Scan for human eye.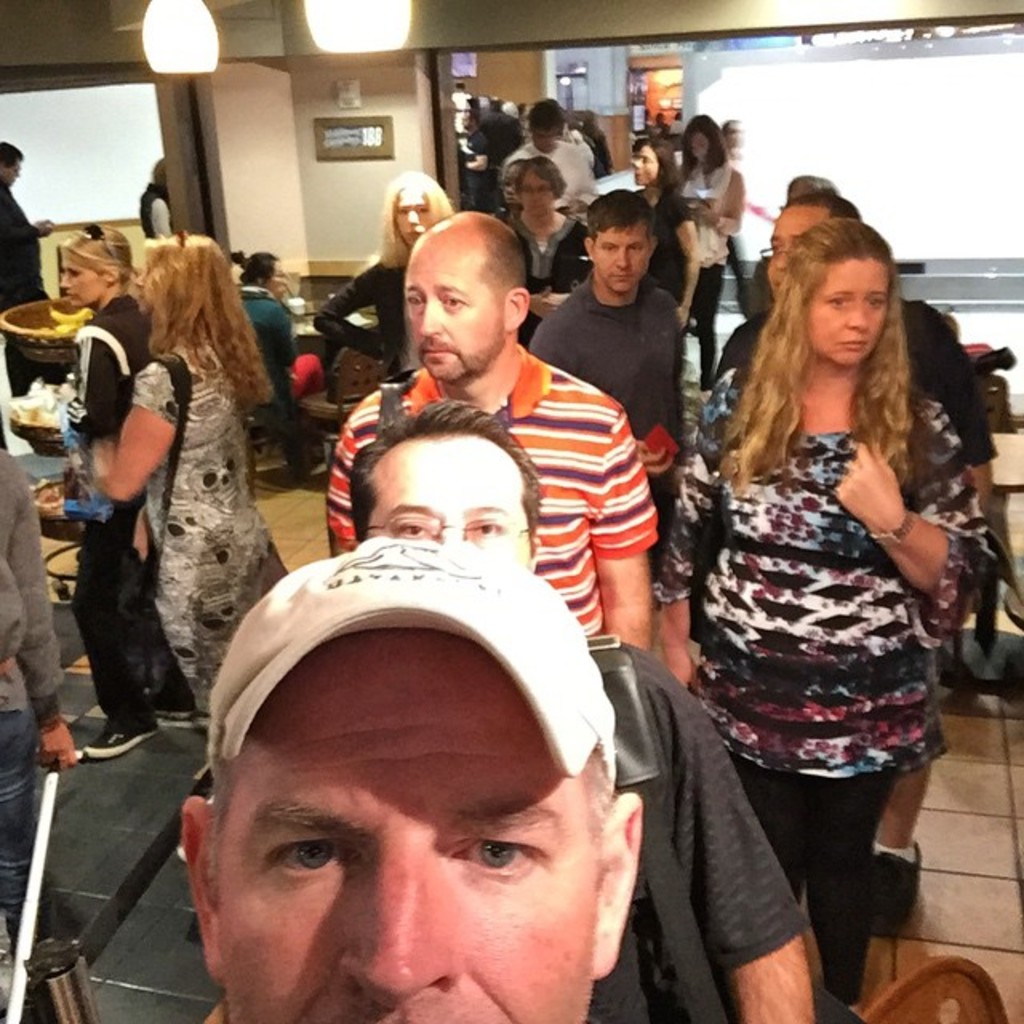
Scan result: l=403, t=282, r=426, b=309.
